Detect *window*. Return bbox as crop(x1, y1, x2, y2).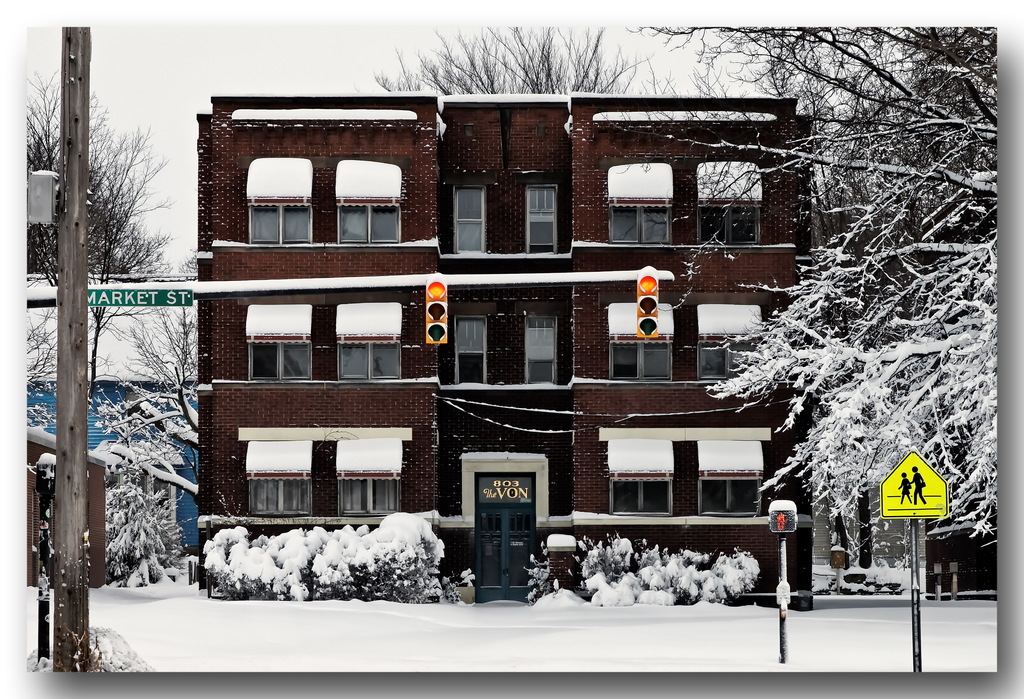
crop(454, 184, 484, 253).
